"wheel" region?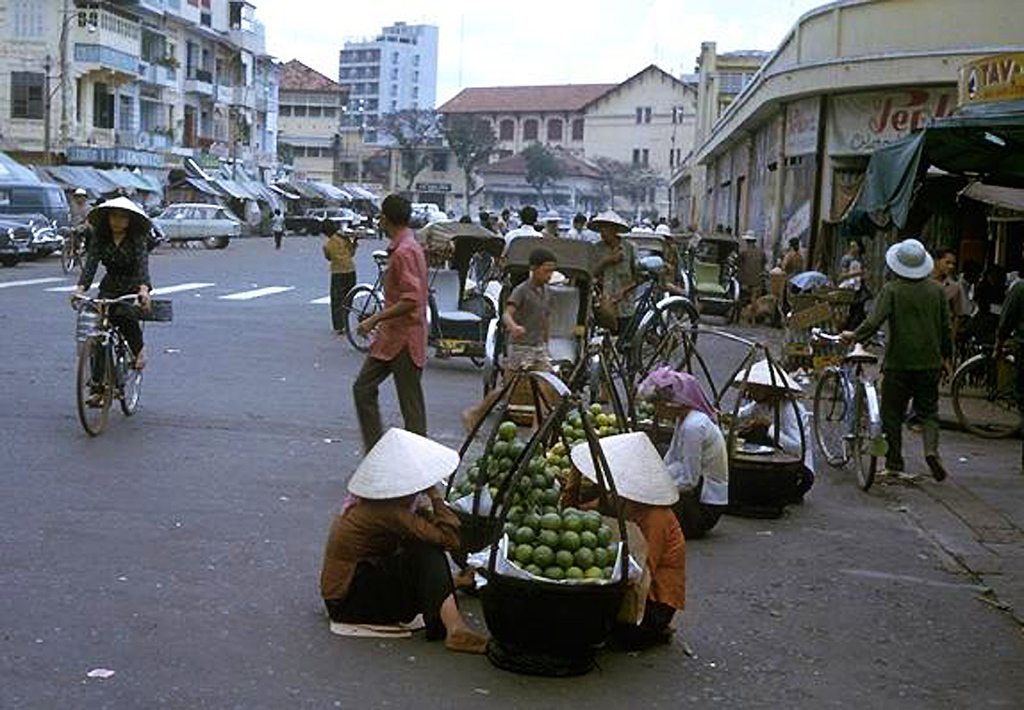
left=203, top=235, right=223, bottom=249
